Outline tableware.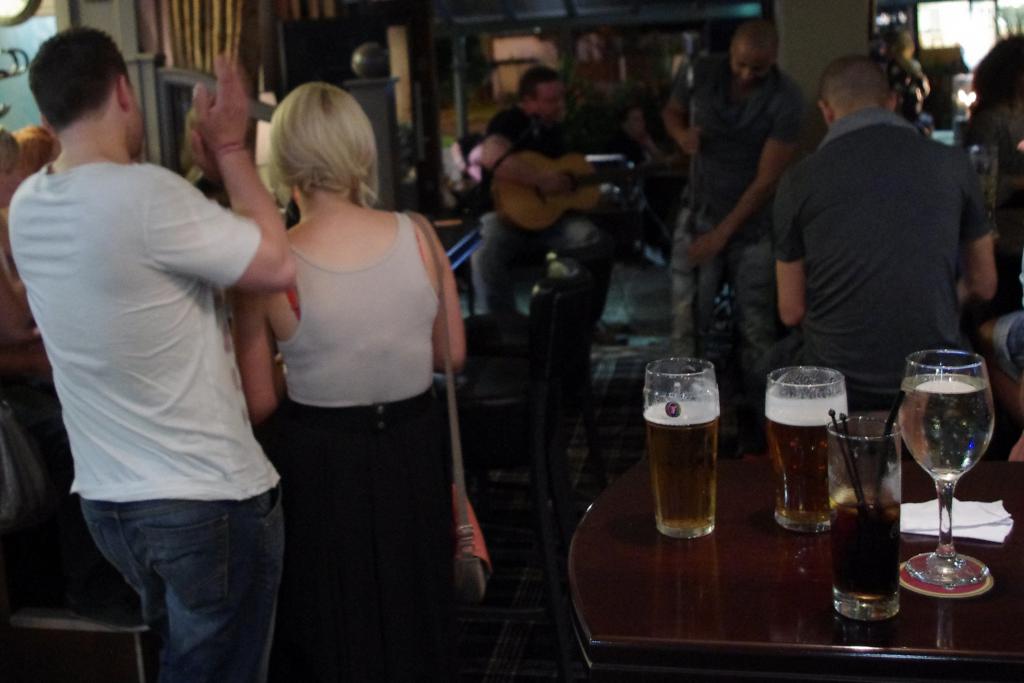
Outline: 763, 365, 853, 536.
